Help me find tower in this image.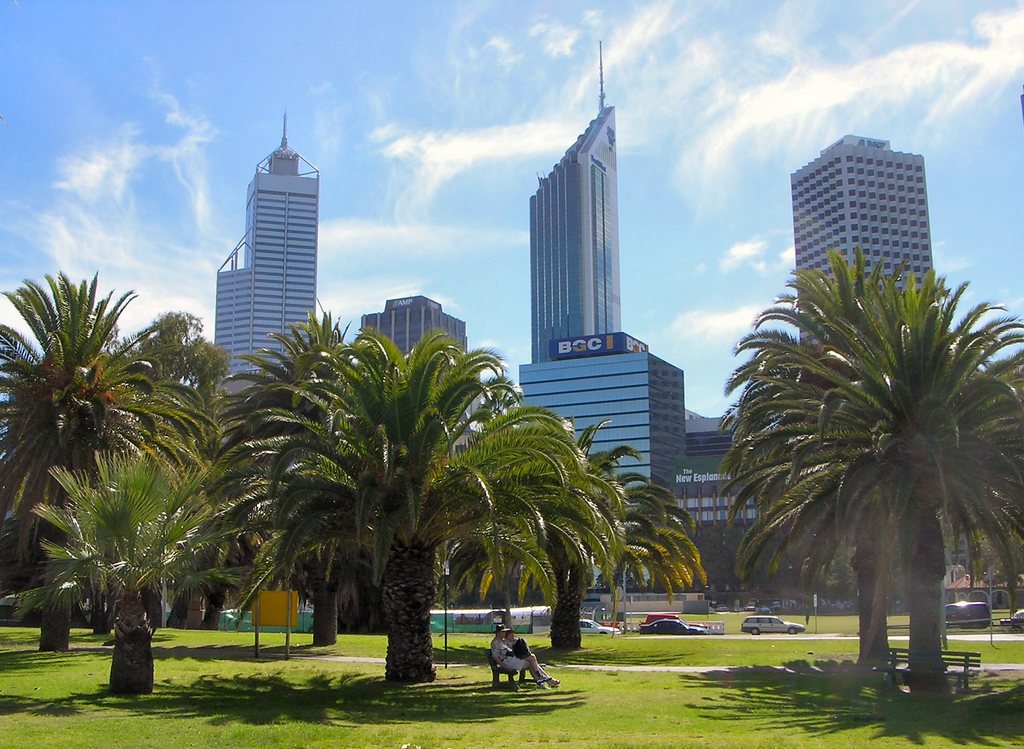
Found it: <bbox>527, 35, 624, 369</bbox>.
